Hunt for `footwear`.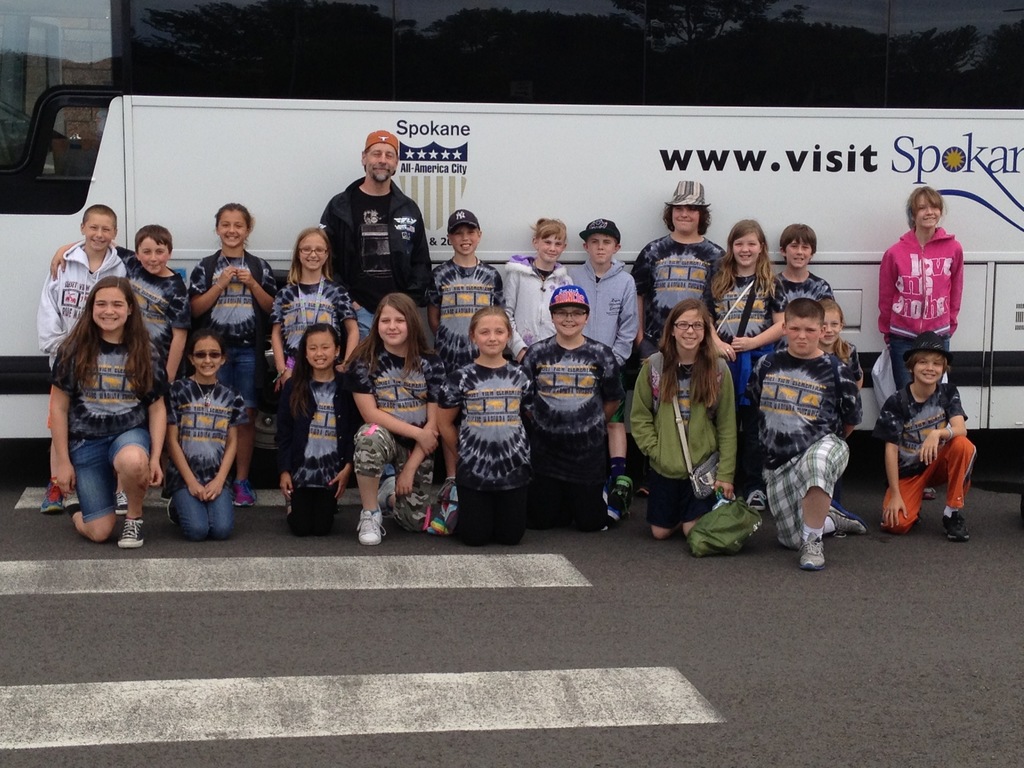
Hunted down at 828, 499, 867, 538.
